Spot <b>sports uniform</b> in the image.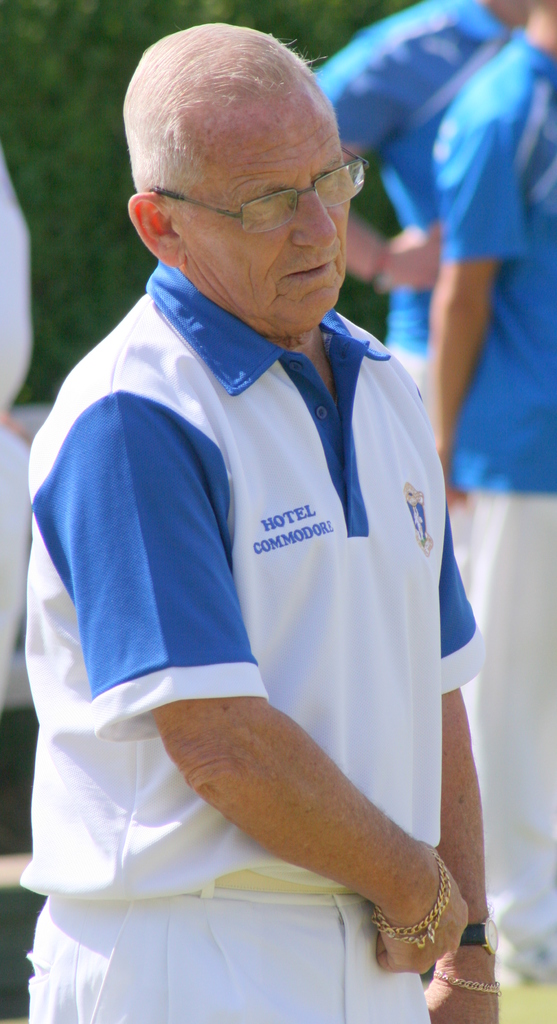
<b>sports uniform</b> found at bbox(21, 26, 505, 998).
